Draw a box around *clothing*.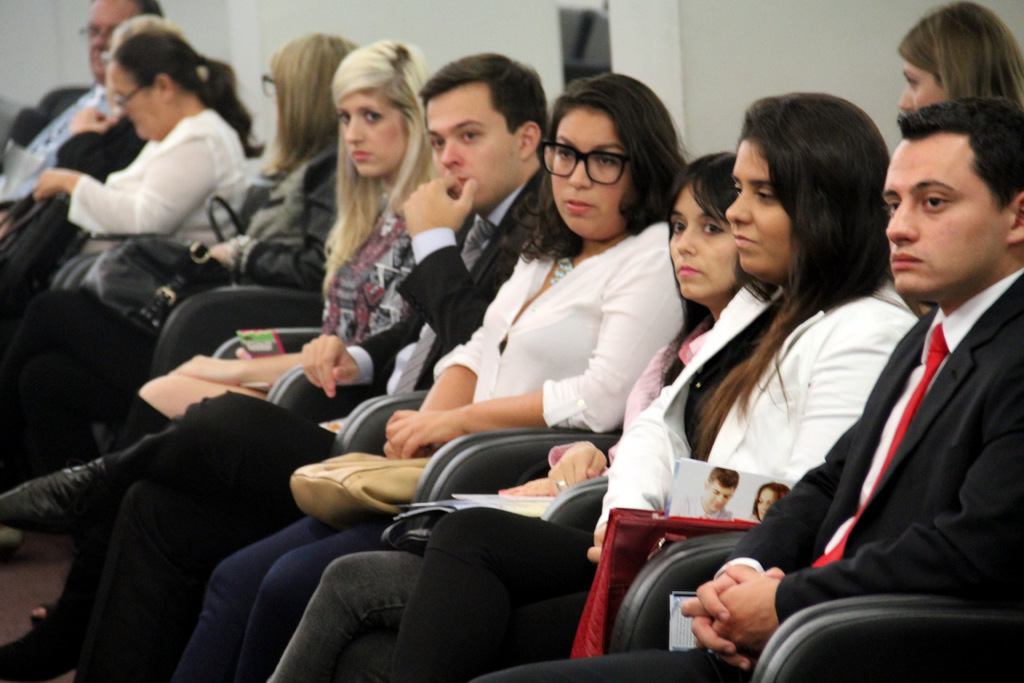
<box>316,224,404,342</box>.
